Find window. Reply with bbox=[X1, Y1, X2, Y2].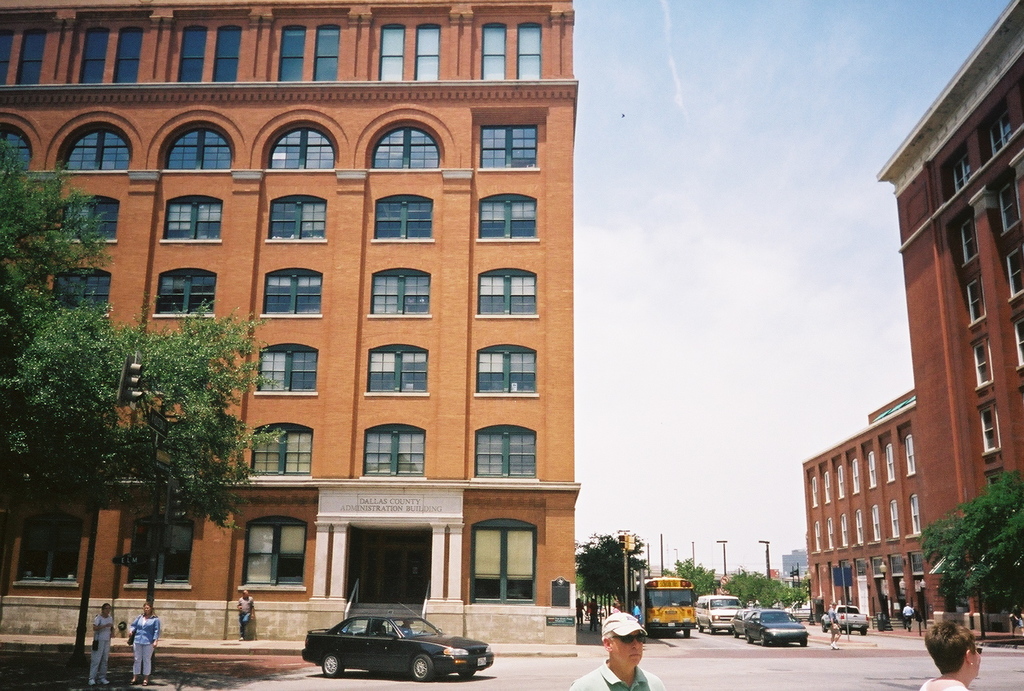
bbox=[482, 19, 509, 81].
